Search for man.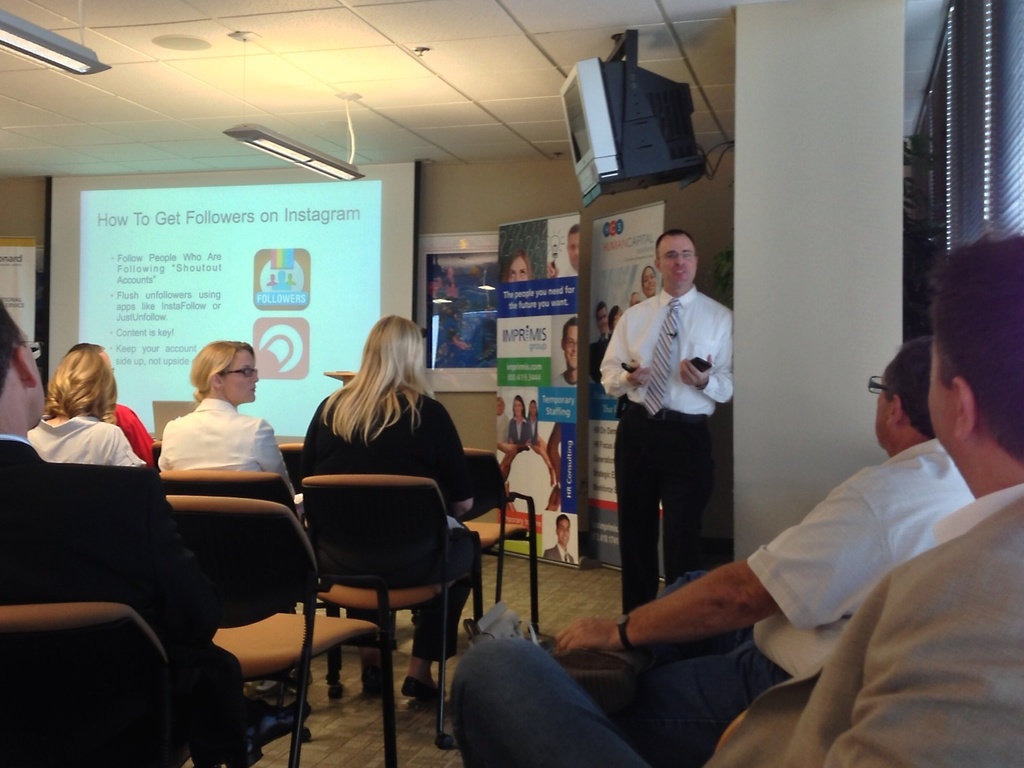
Found at left=544, top=225, right=581, bottom=280.
